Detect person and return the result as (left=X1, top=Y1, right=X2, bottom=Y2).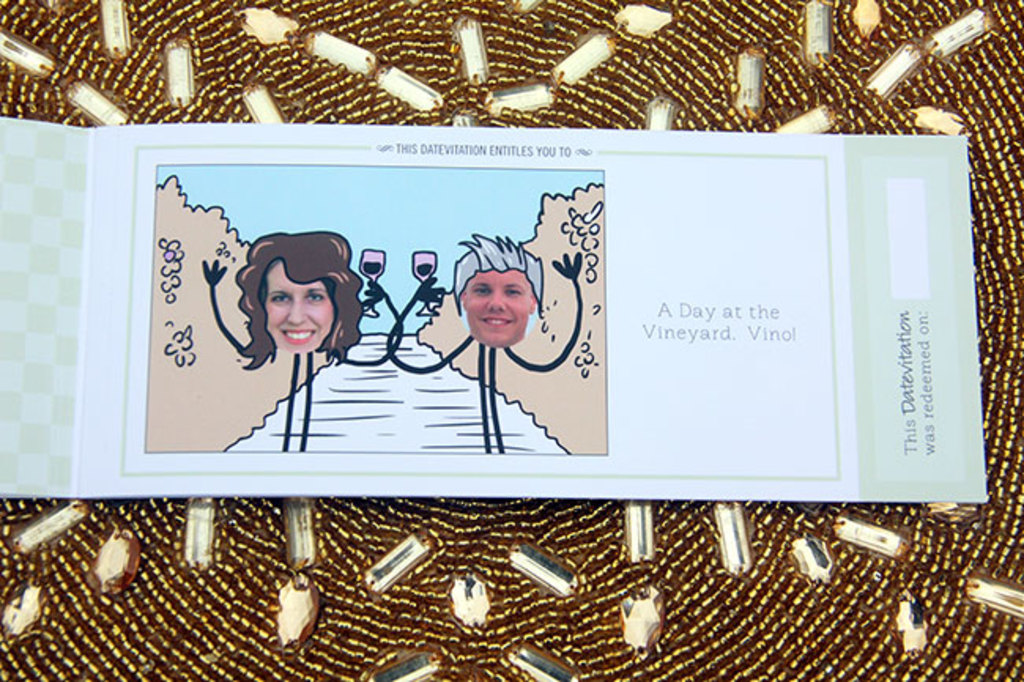
(left=232, top=232, right=365, bottom=370).
